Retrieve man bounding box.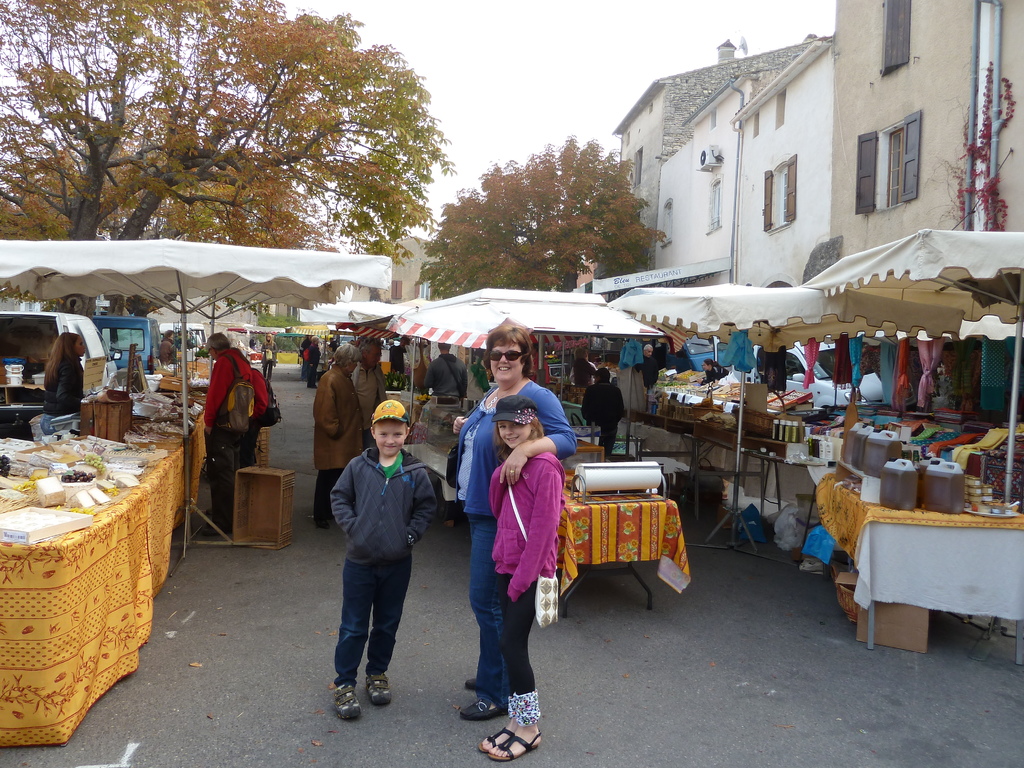
Bounding box: bbox(350, 336, 390, 450).
